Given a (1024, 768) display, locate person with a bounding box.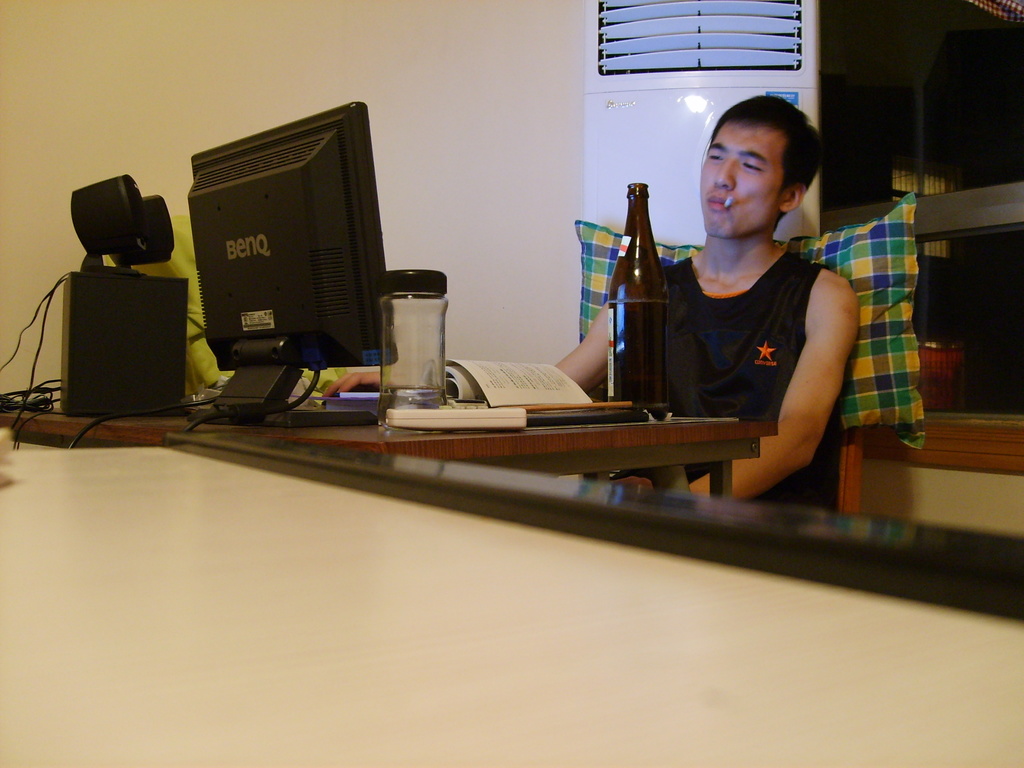
Located: {"left": 551, "top": 83, "right": 866, "bottom": 506}.
